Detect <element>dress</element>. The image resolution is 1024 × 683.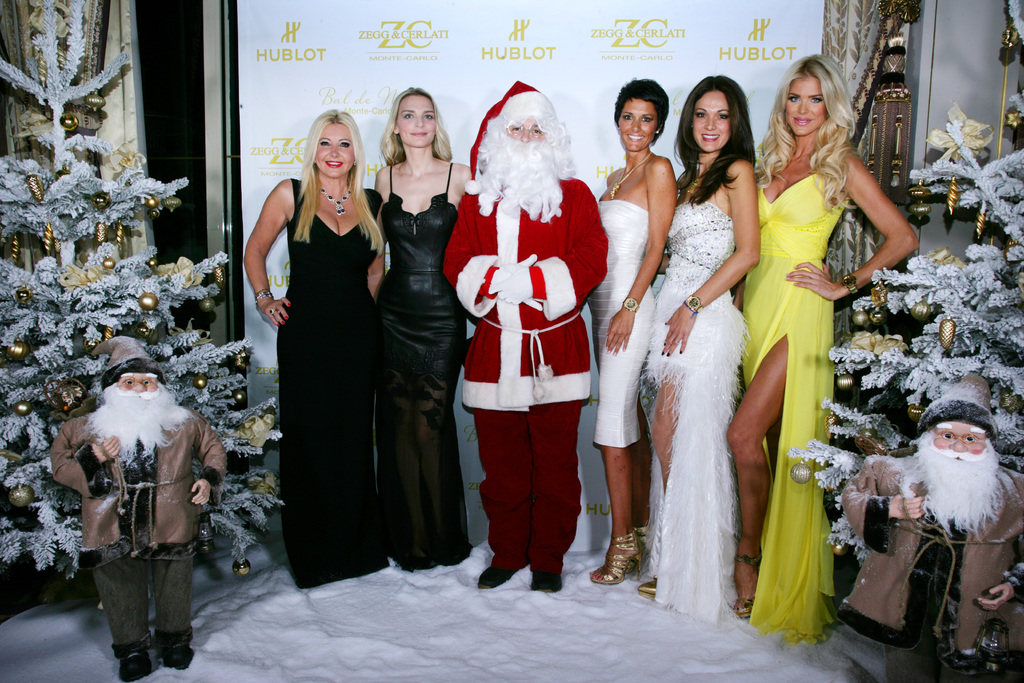
pyautogui.locateOnScreen(380, 162, 463, 567).
